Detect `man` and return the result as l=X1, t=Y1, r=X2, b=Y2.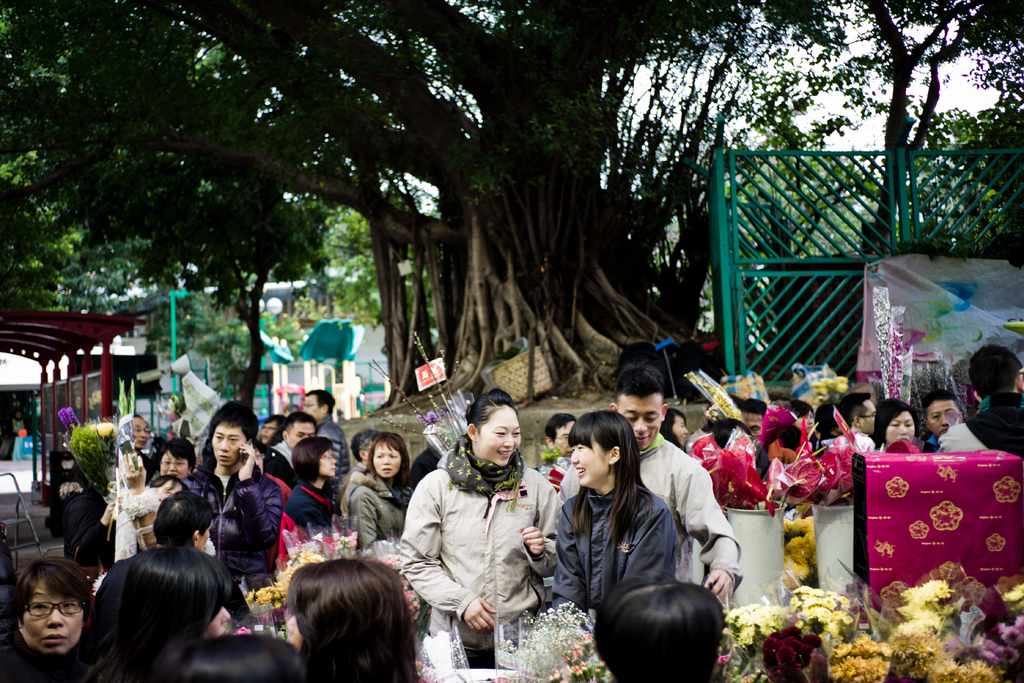
l=183, t=401, r=280, b=595.
